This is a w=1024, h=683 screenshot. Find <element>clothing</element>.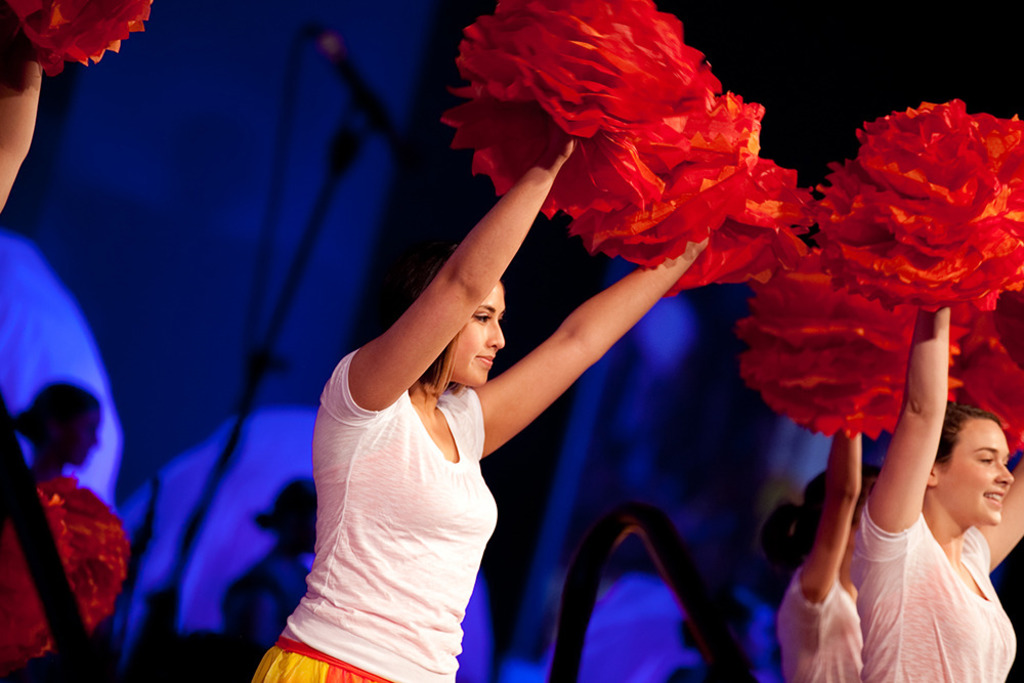
Bounding box: region(847, 496, 1021, 682).
